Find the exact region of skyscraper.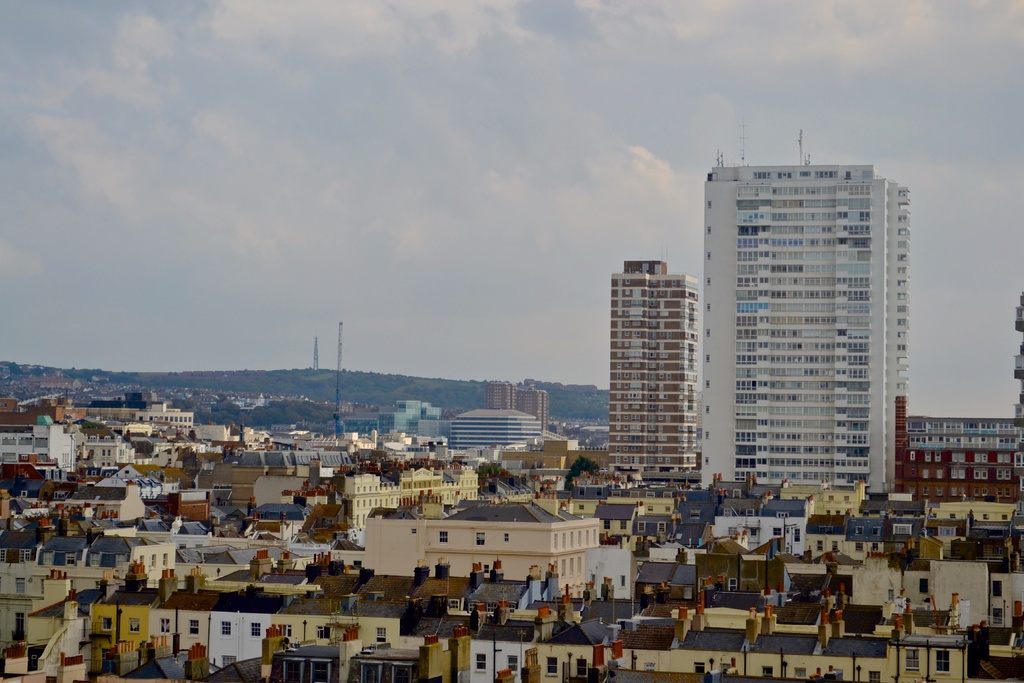
Exact region: 605/235/756/498.
